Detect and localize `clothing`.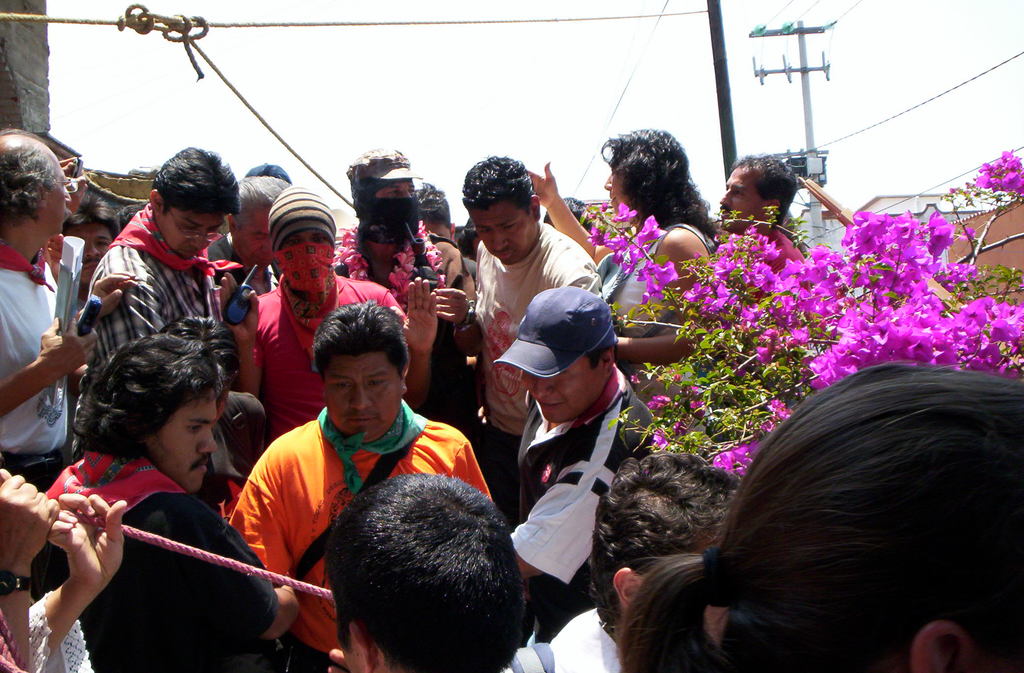
Localized at bbox=(83, 207, 218, 360).
